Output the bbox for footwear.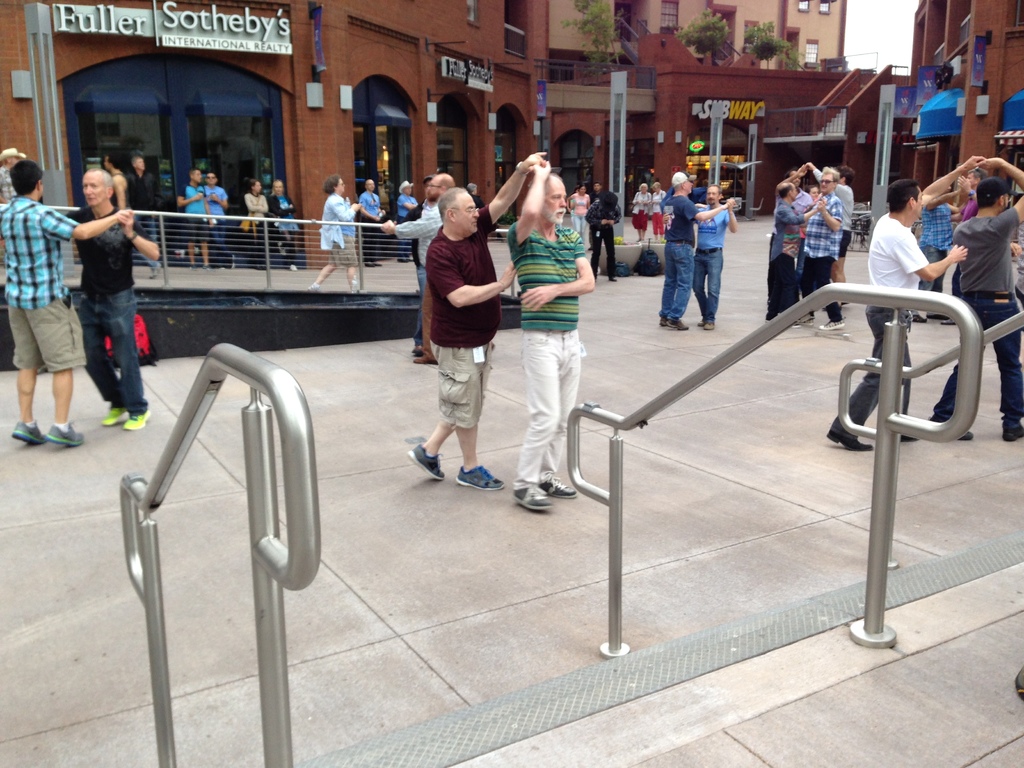
(x1=705, y1=324, x2=715, y2=333).
